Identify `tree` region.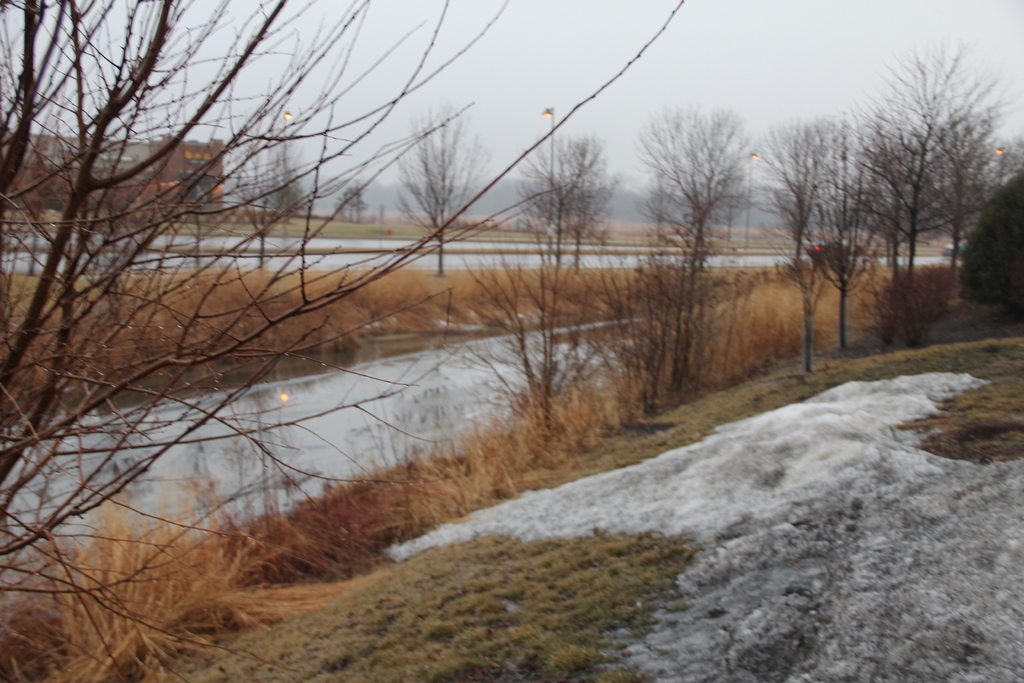
Region: select_region(646, 85, 771, 273).
